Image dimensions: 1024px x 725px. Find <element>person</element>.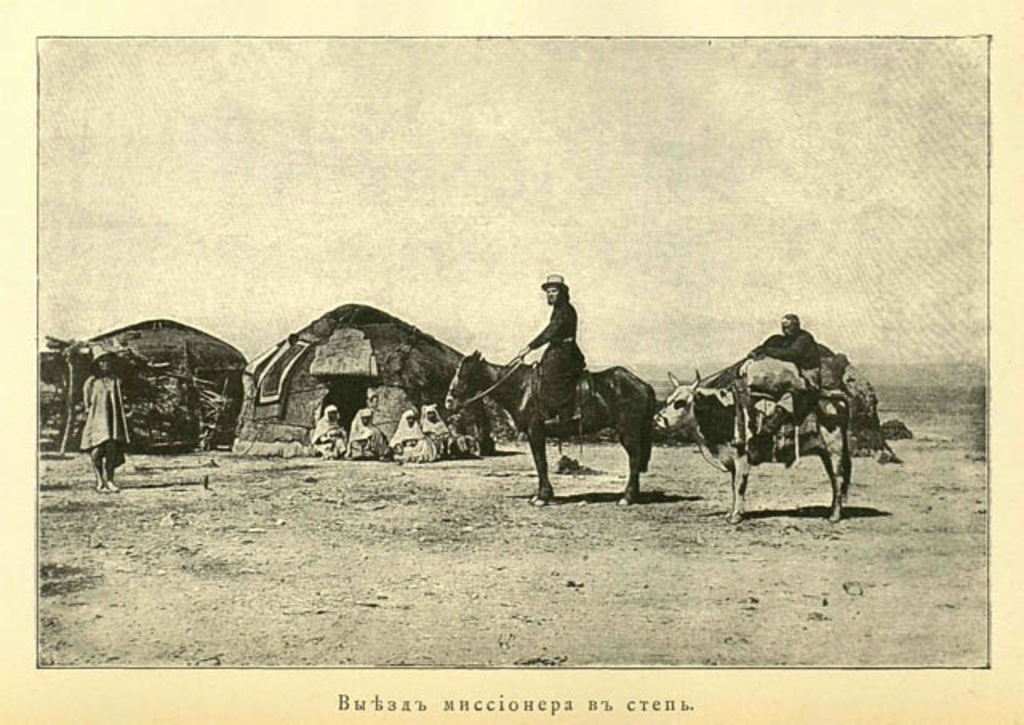
(746,309,813,456).
